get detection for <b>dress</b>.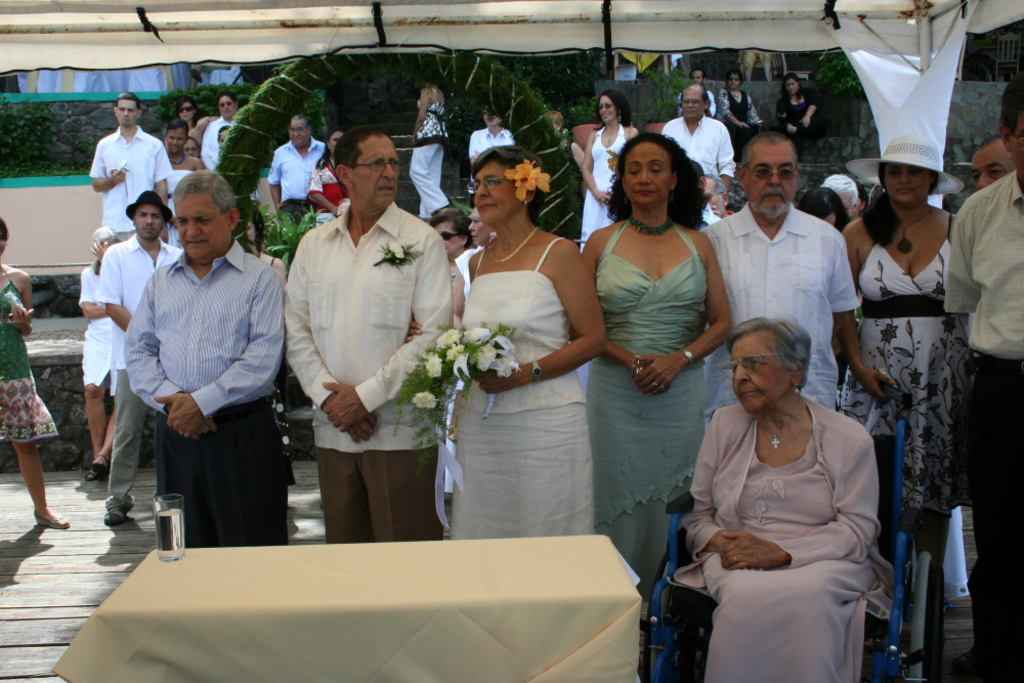
Detection: [673,430,877,682].
